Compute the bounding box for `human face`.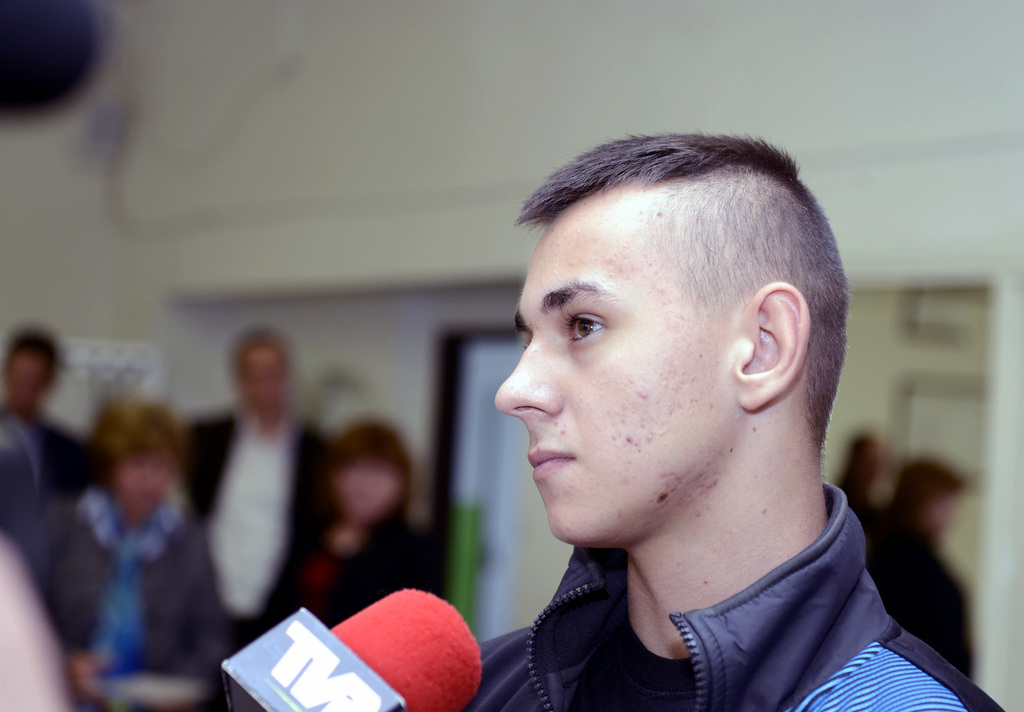
bbox(6, 348, 56, 412).
